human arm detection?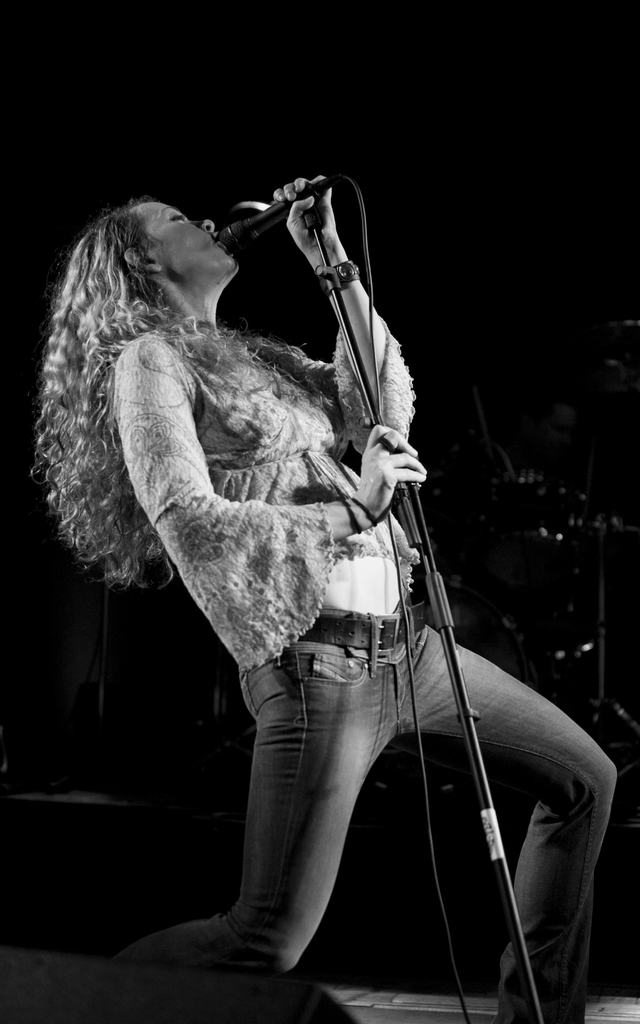
region(269, 177, 415, 459)
